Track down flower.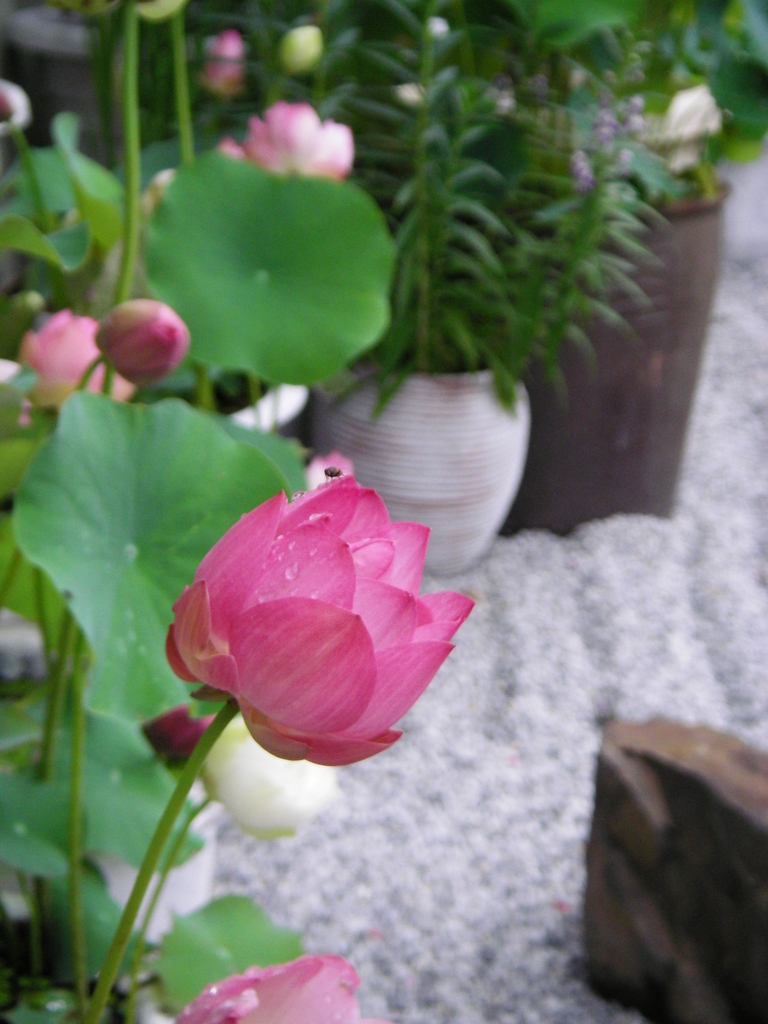
Tracked to pyautogui.locateOnScreen(158, 699, 216, 751).
